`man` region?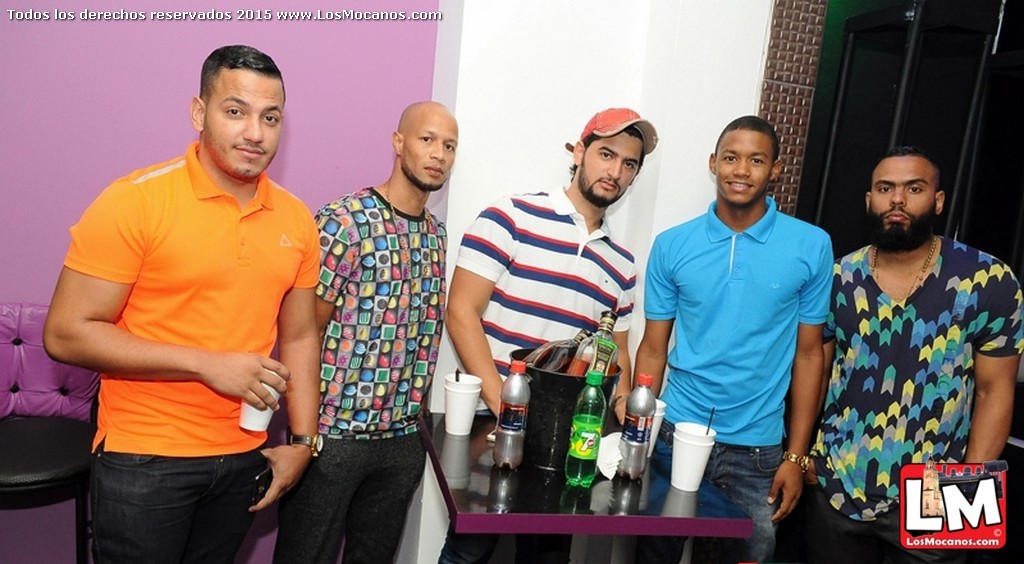
box=[643, 110, 848, 544]
